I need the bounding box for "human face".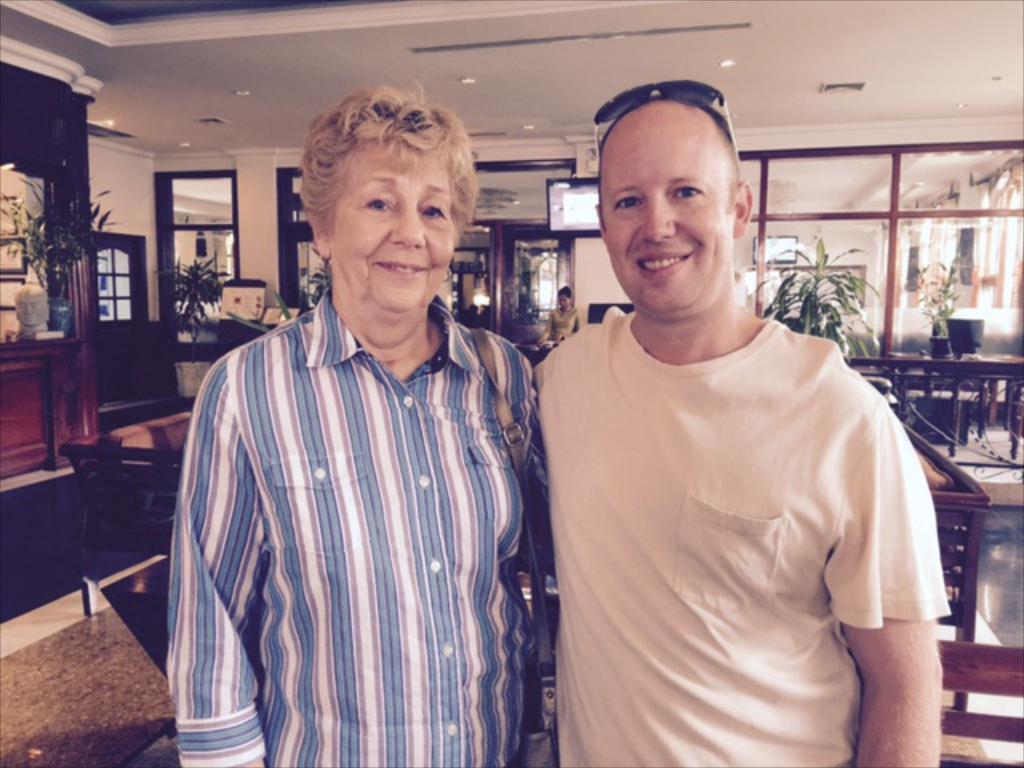
Here it is: [left=323, top=131, right=453, bottom=326].
